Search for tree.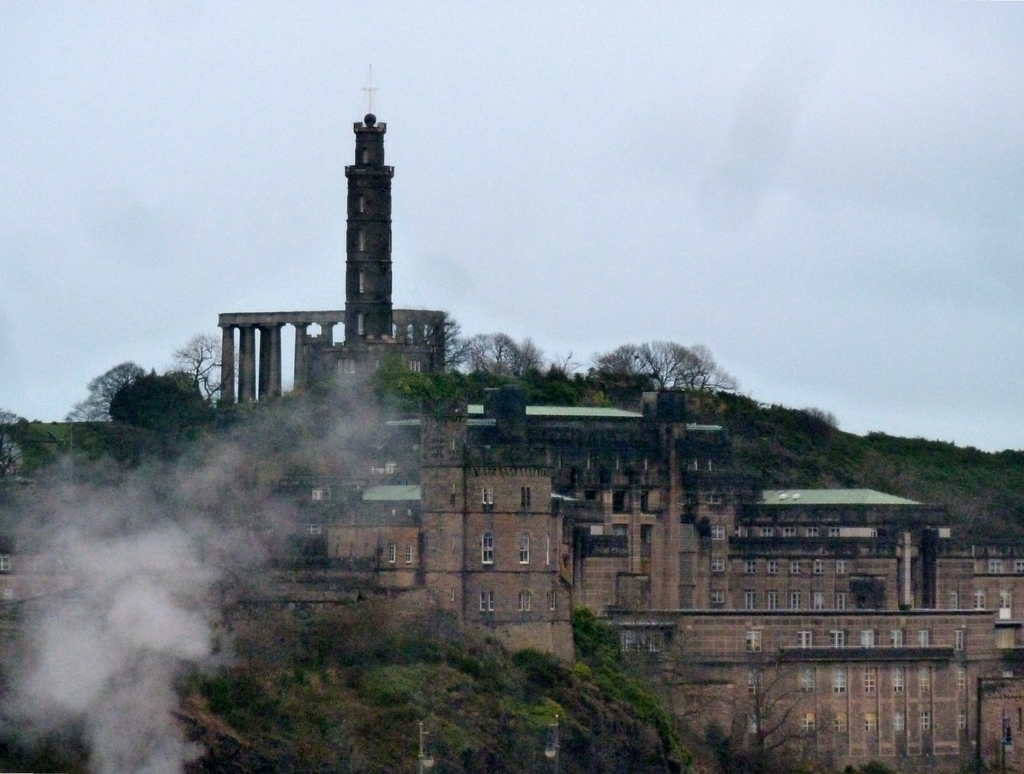
Found at BBox(560, 351, 584, 374).
